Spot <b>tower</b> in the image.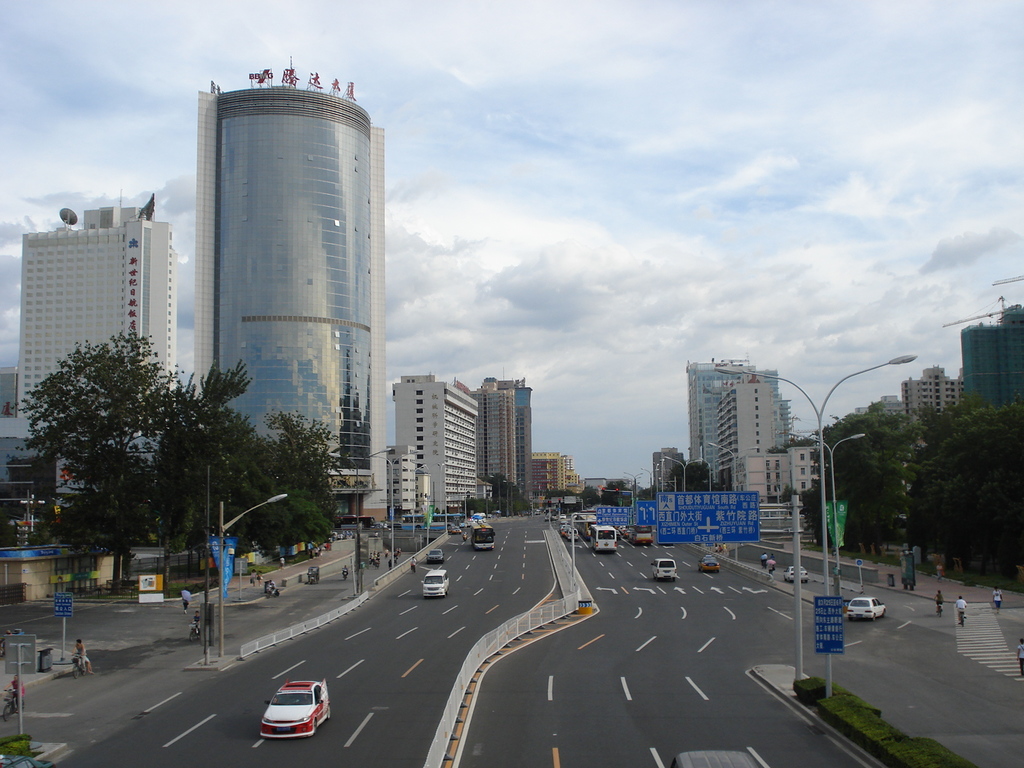
<b>tower</b> found at (x1=18, y1=205, x2=183, y2=415).
